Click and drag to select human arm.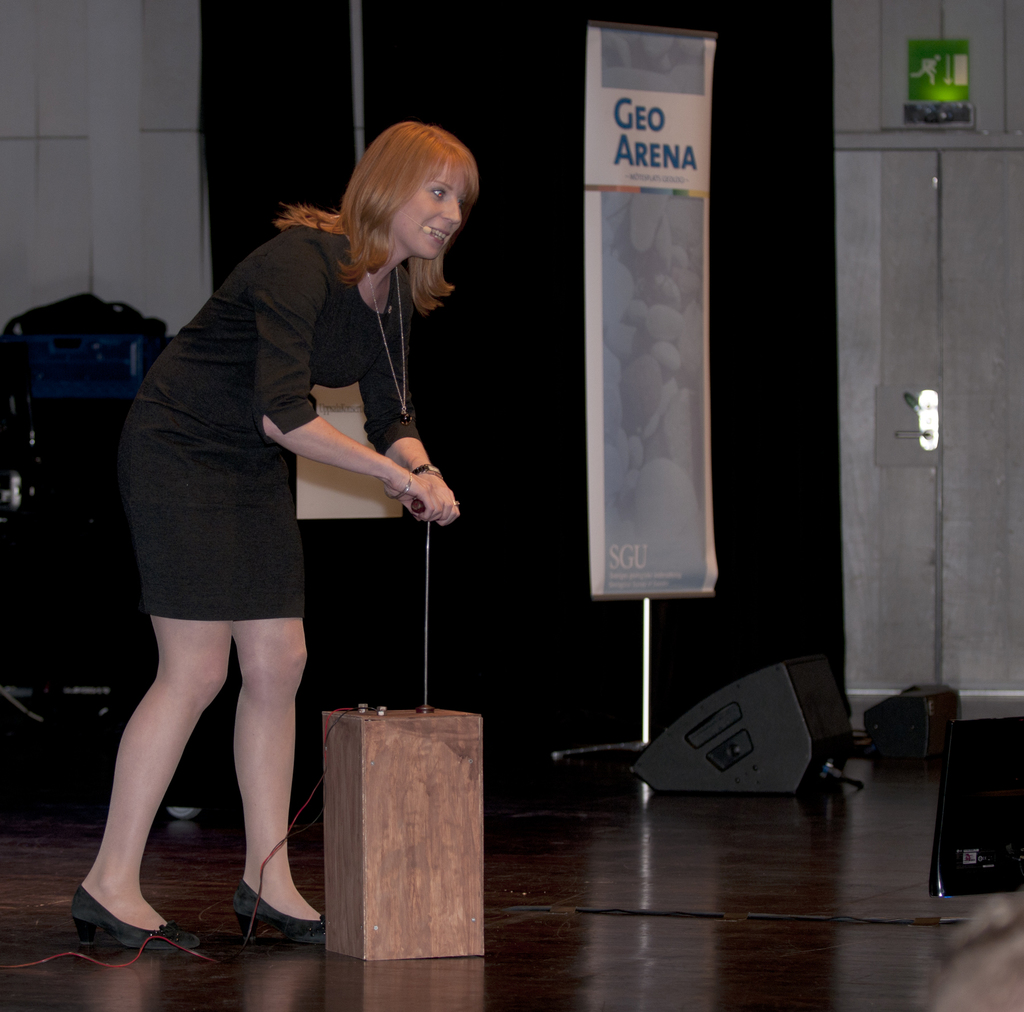
Selection: box=[360, 305, 462, 524].
